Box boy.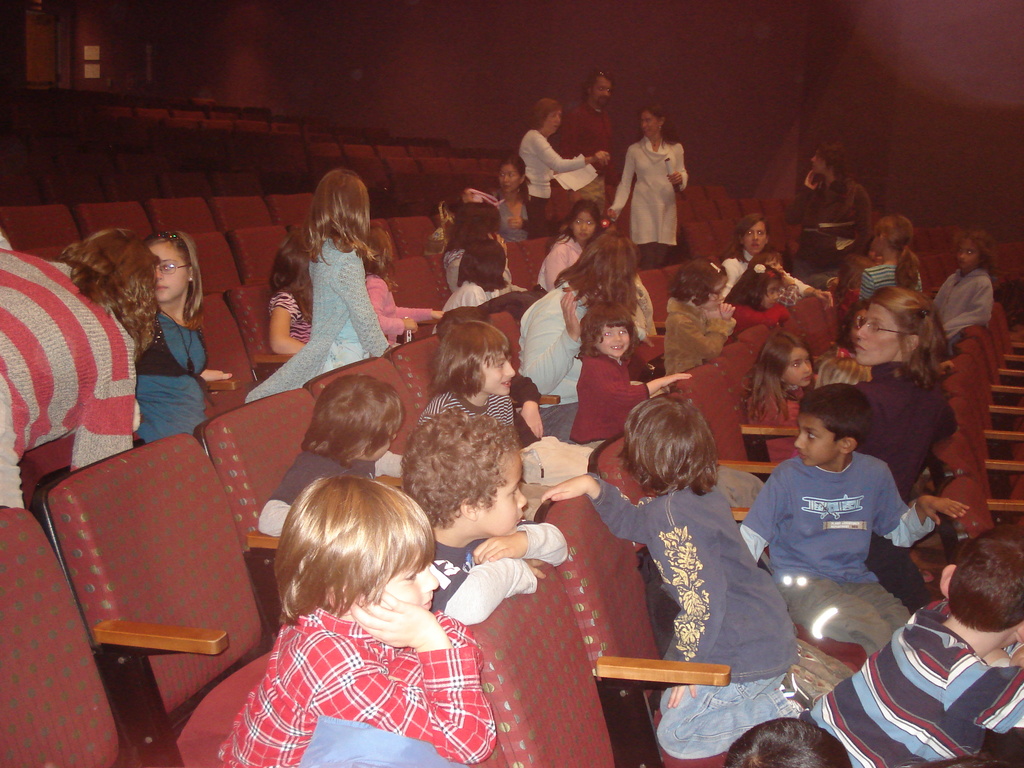
<box>744,394,959,646</box>.
